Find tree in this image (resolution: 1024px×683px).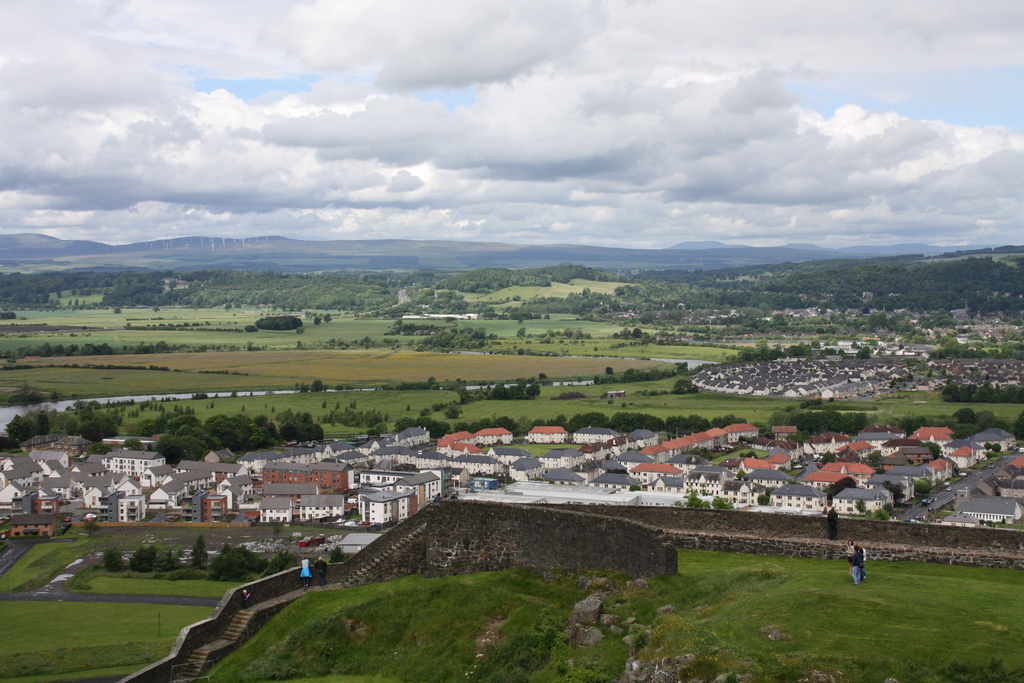
[left=881, top=502, right=898, bottom=513].
